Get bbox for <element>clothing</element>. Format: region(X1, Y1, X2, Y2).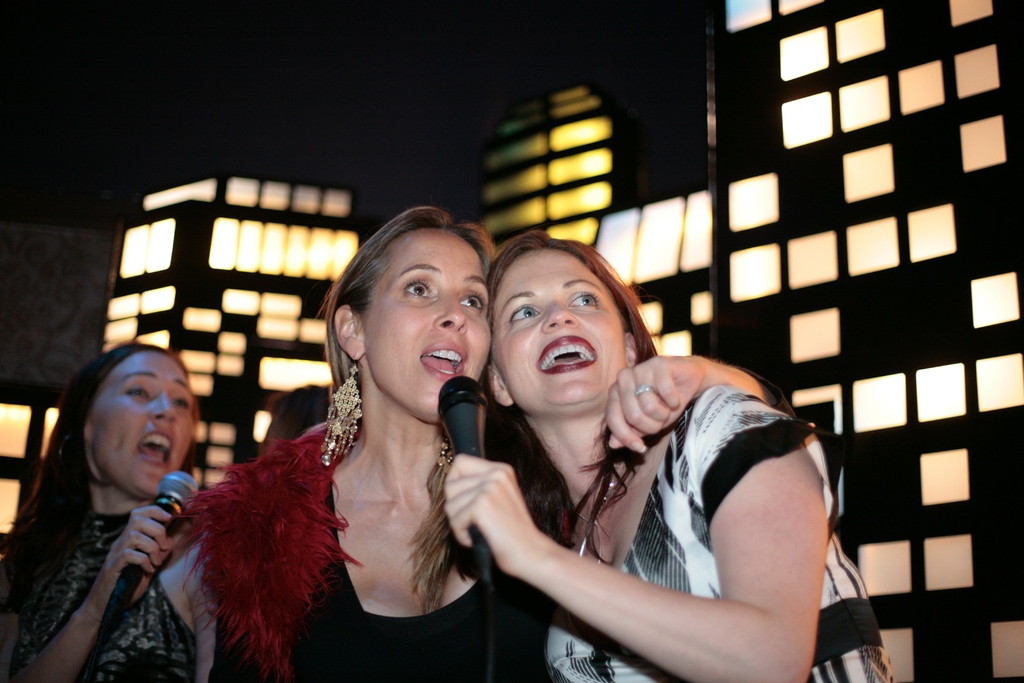
region(173, 425, 538, 682).
